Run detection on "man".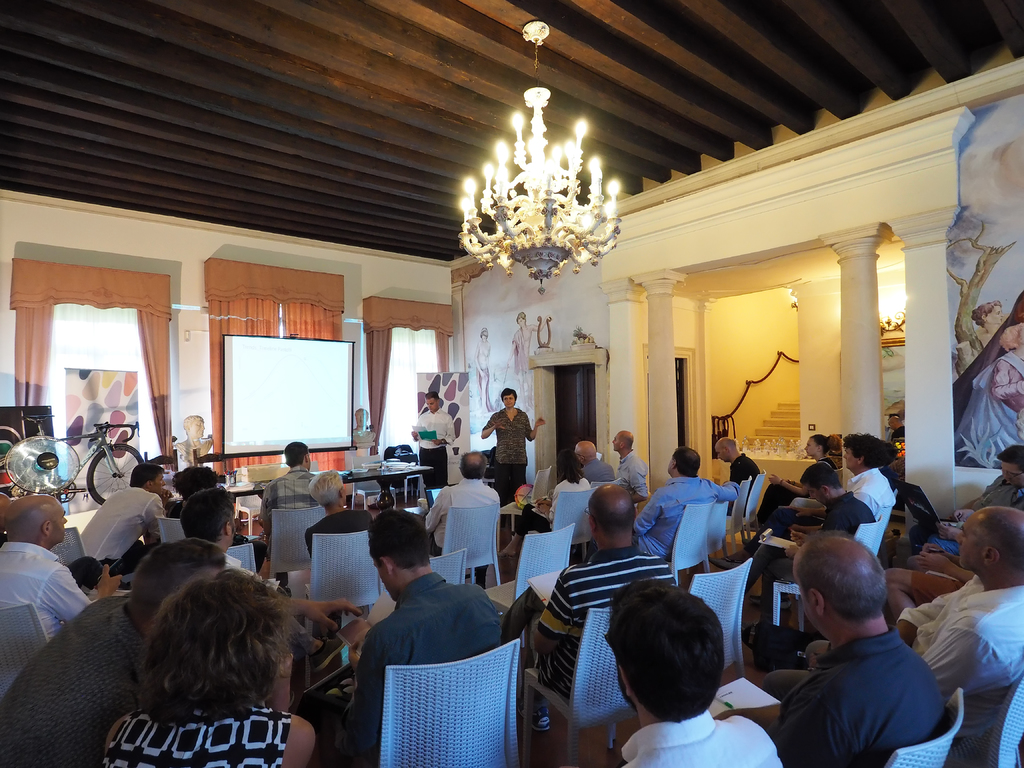
Result: (294,511,509,764).
